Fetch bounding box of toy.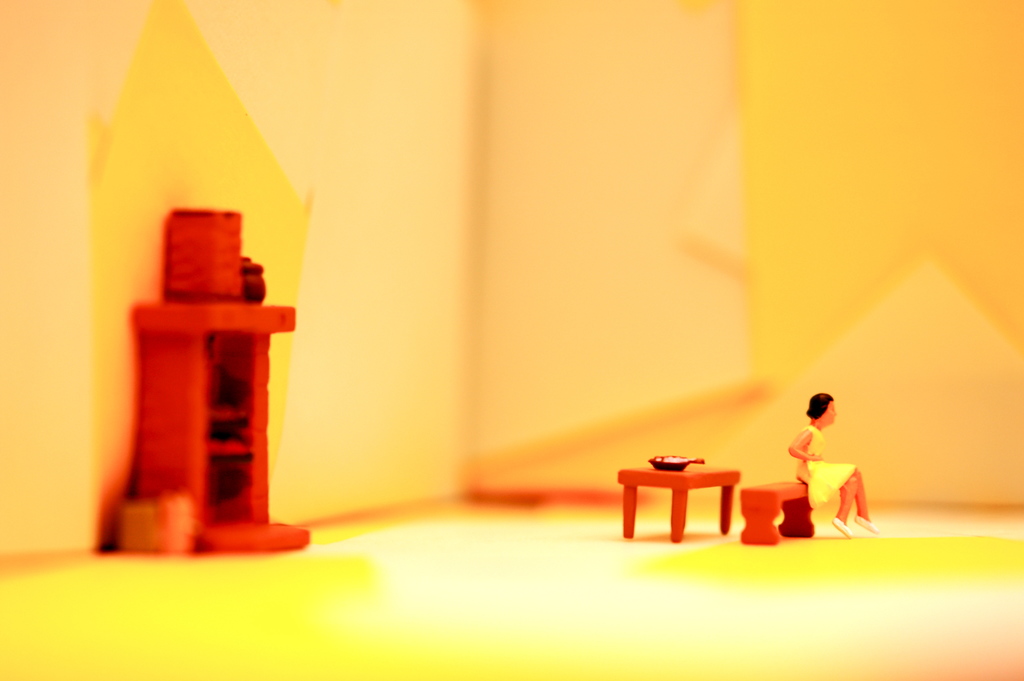
Bbox: Rect(123, 207, 307, 543).
